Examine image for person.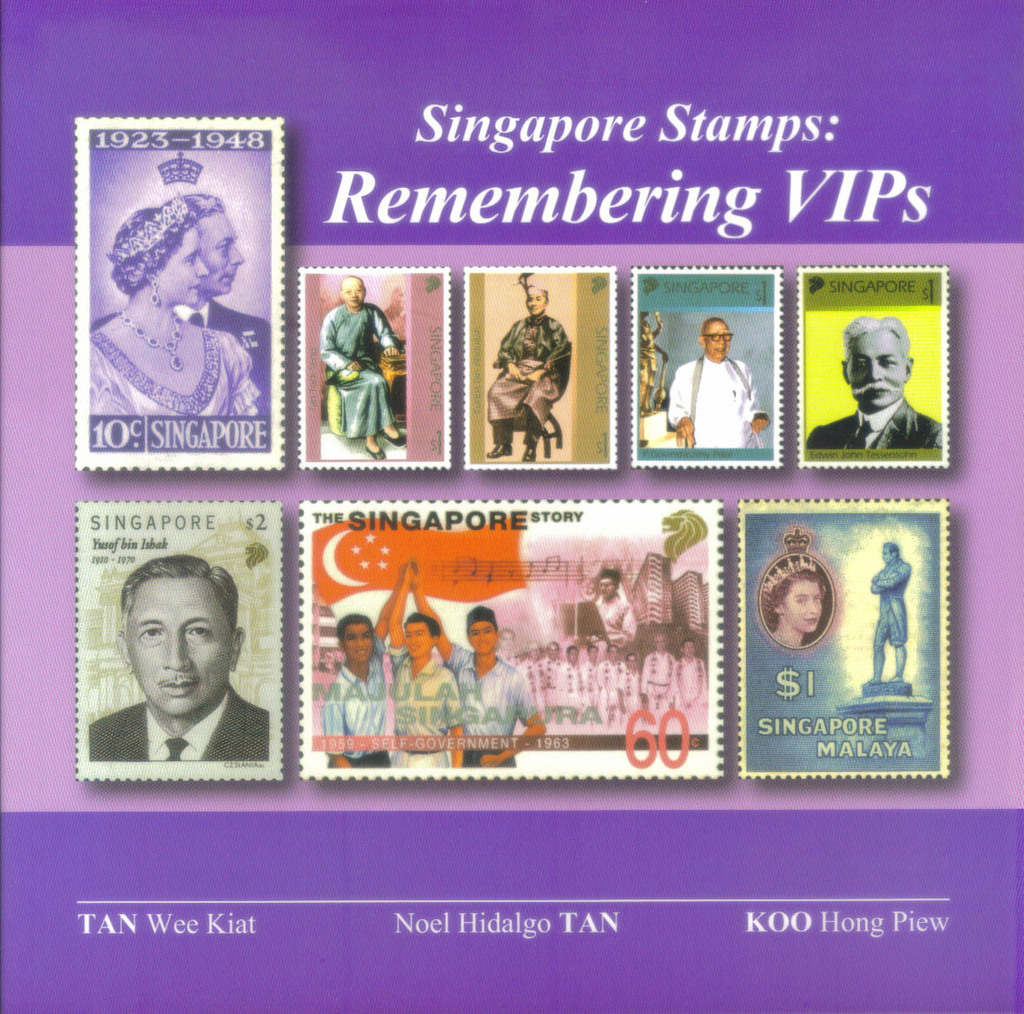
Examination result: [x1=587, y1=570, x2=636, y2=645].
